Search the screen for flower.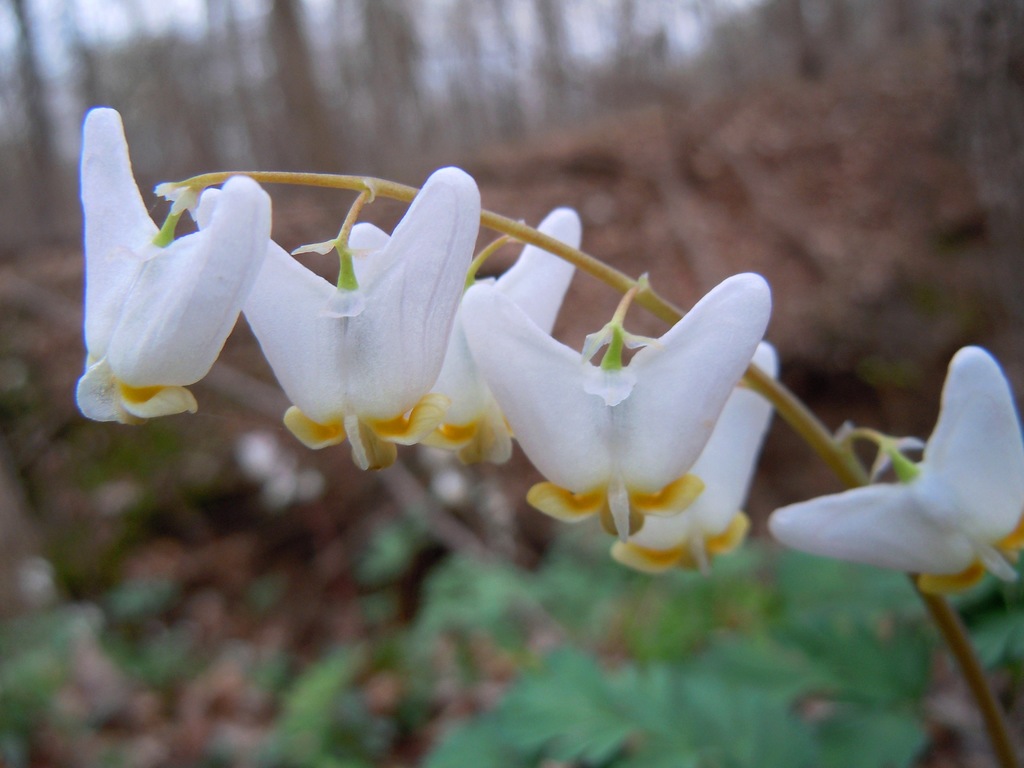
Found at (x1=604, y1=332, x2=779, y2=578).
